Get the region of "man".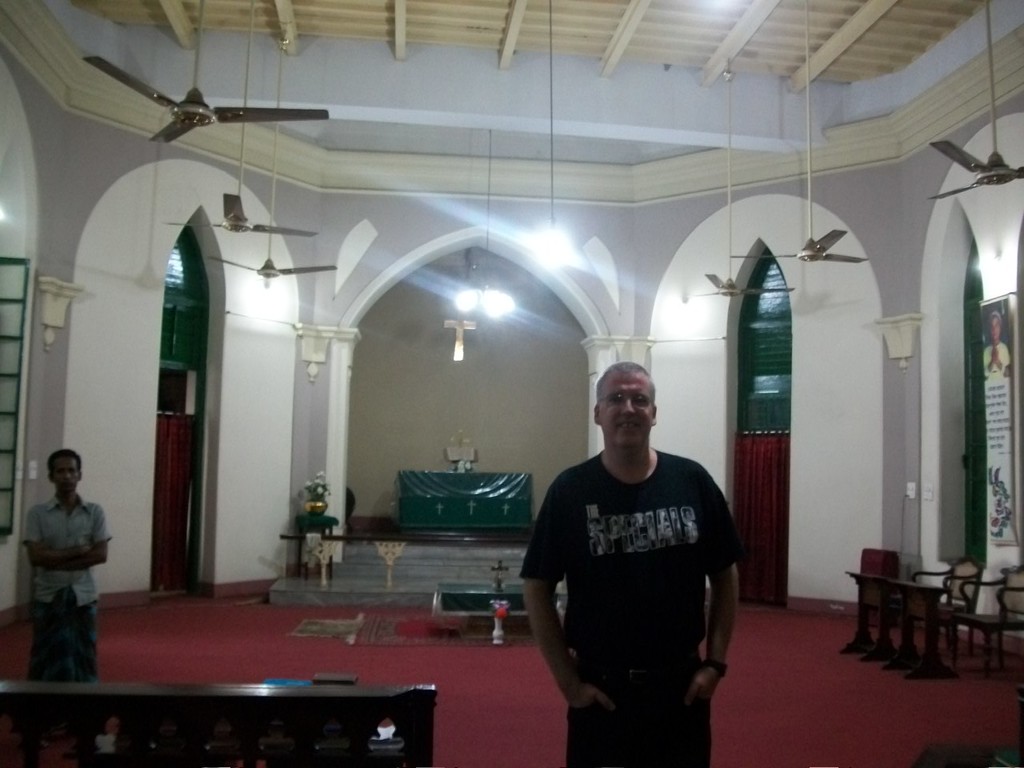
21 450 109 691.
